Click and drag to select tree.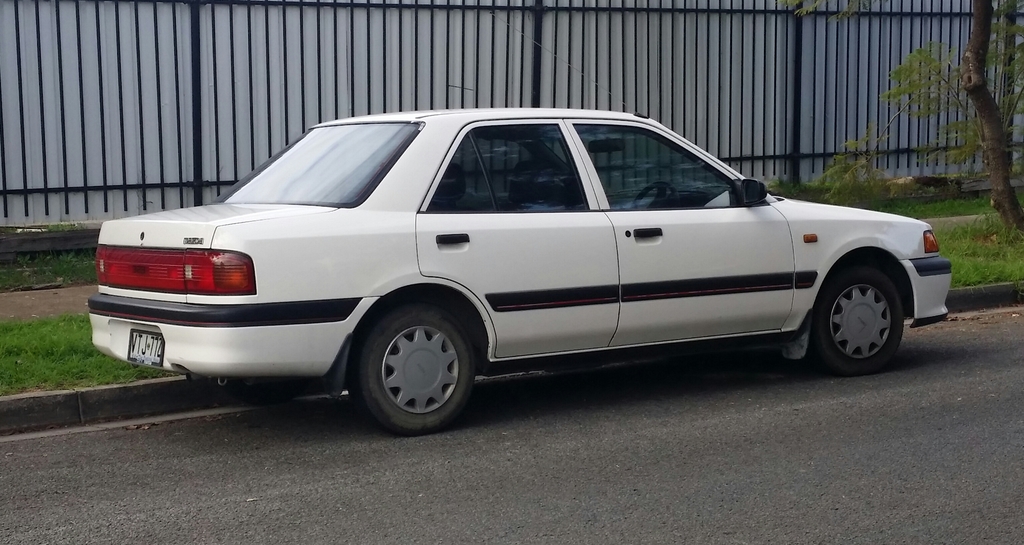
Selection: <box>790,0,1023,235</box>.
